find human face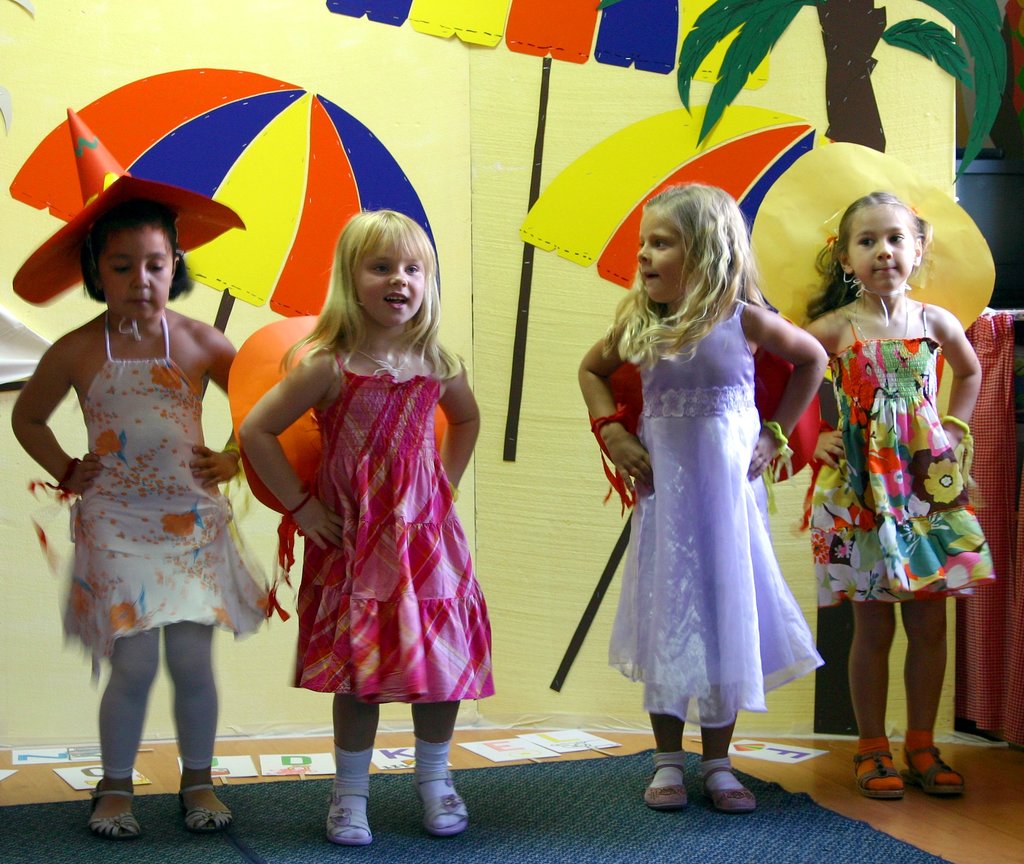
[847,204,914,293]
